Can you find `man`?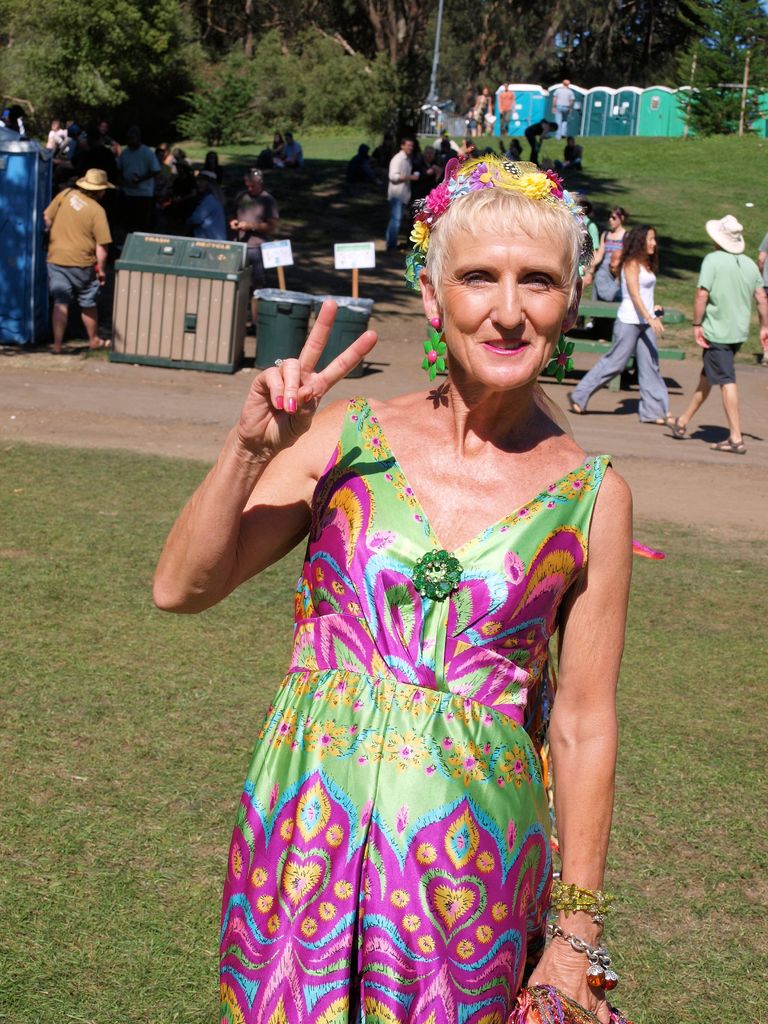
Yes, bounding box: 198:180:234:243.
